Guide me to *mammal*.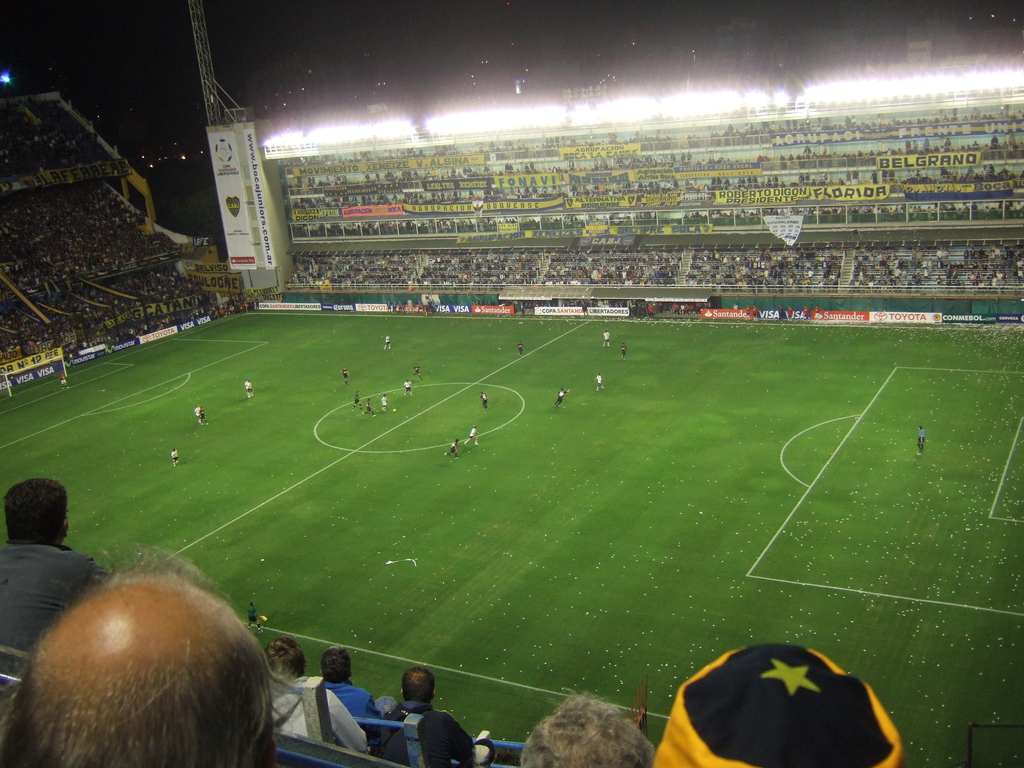
Guidance: {"x1": 201, "y1": 406, "x2": 207, "y2": 423}.
